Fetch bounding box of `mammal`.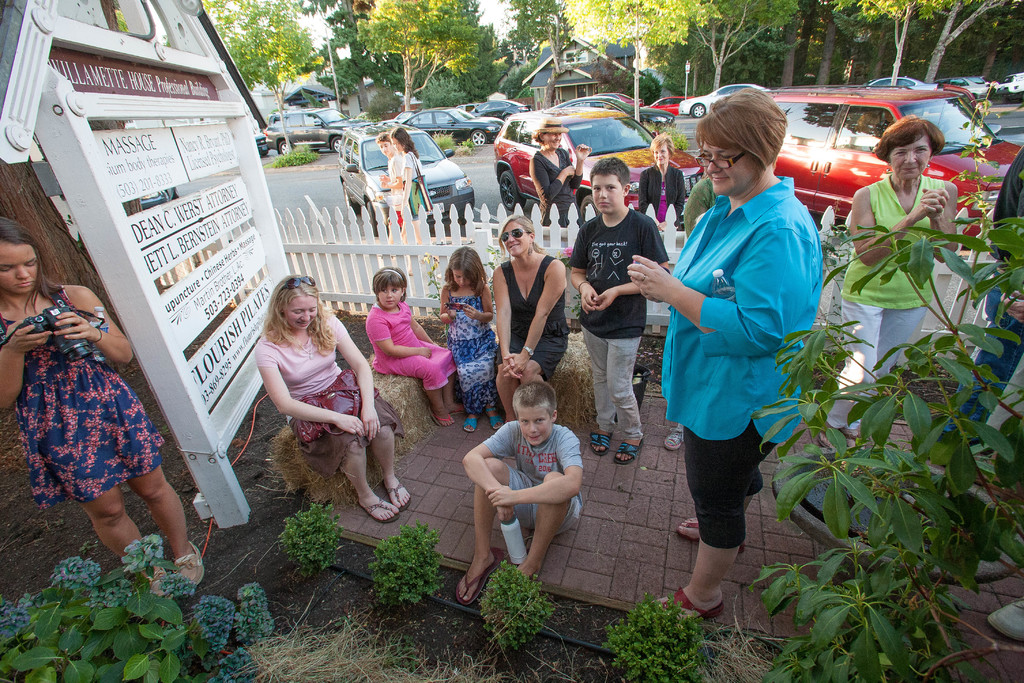
Bbox: {"x1": 623, "y1": 78, "x2": 821, "y2": 622}.
